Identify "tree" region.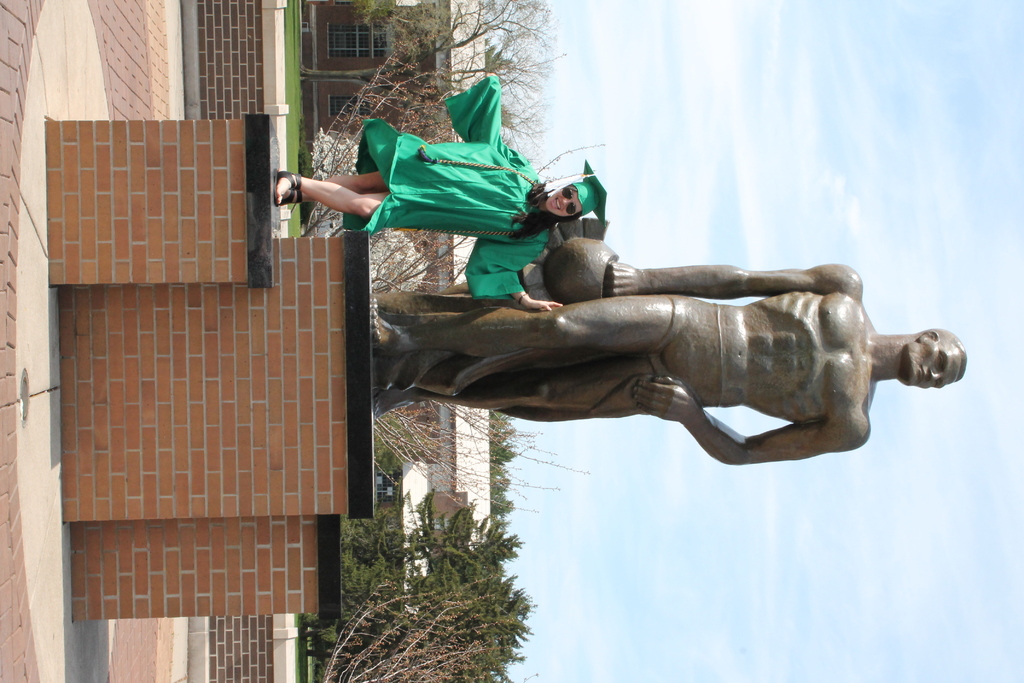
Region: [x1=325, y1=606, x2=525, y2=682].
